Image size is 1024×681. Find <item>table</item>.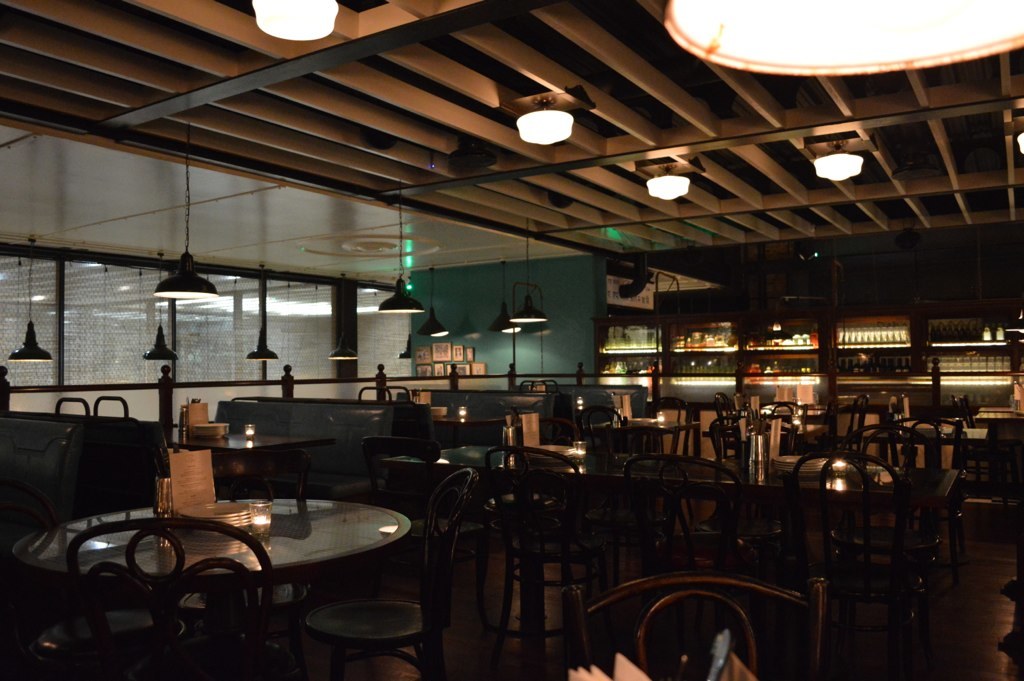
l=63, t=479, r=432, b=661.
